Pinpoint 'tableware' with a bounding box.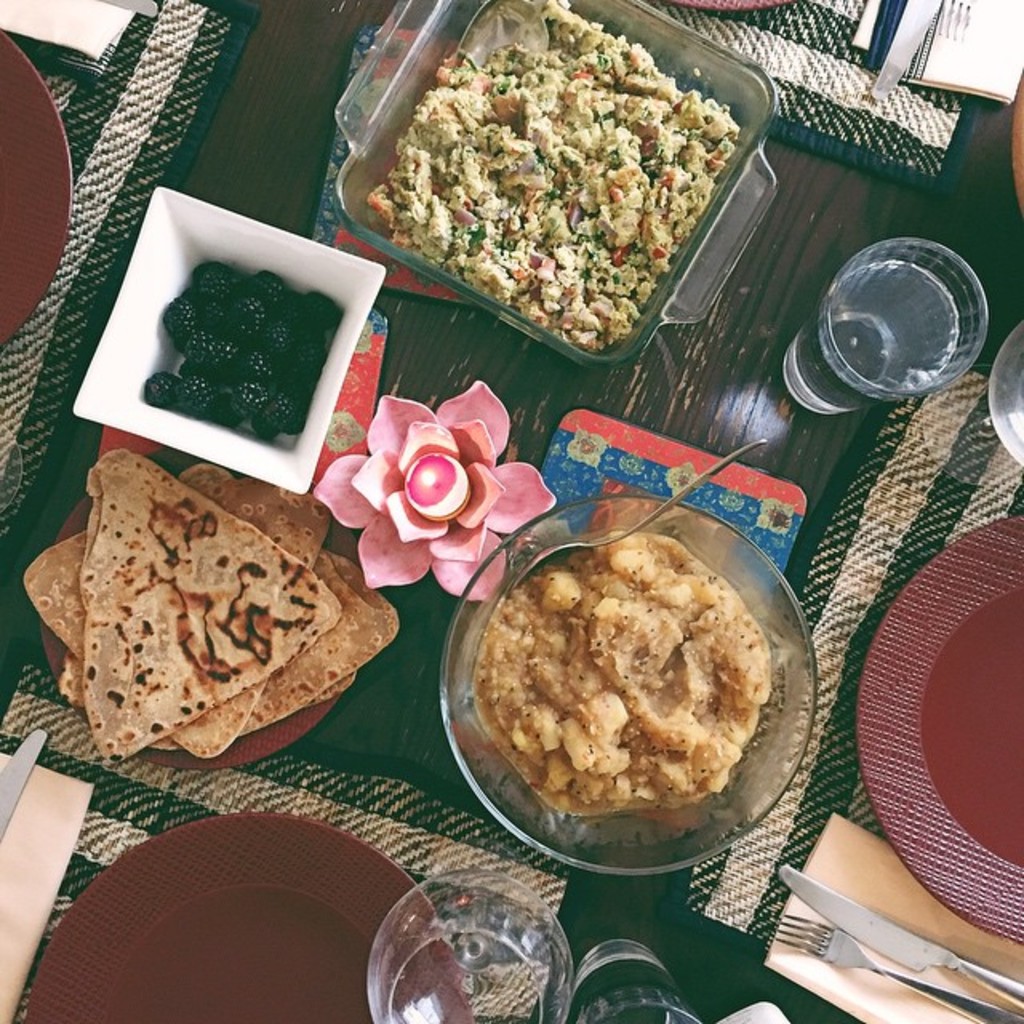
Rect(794, 226, 992, 411).
